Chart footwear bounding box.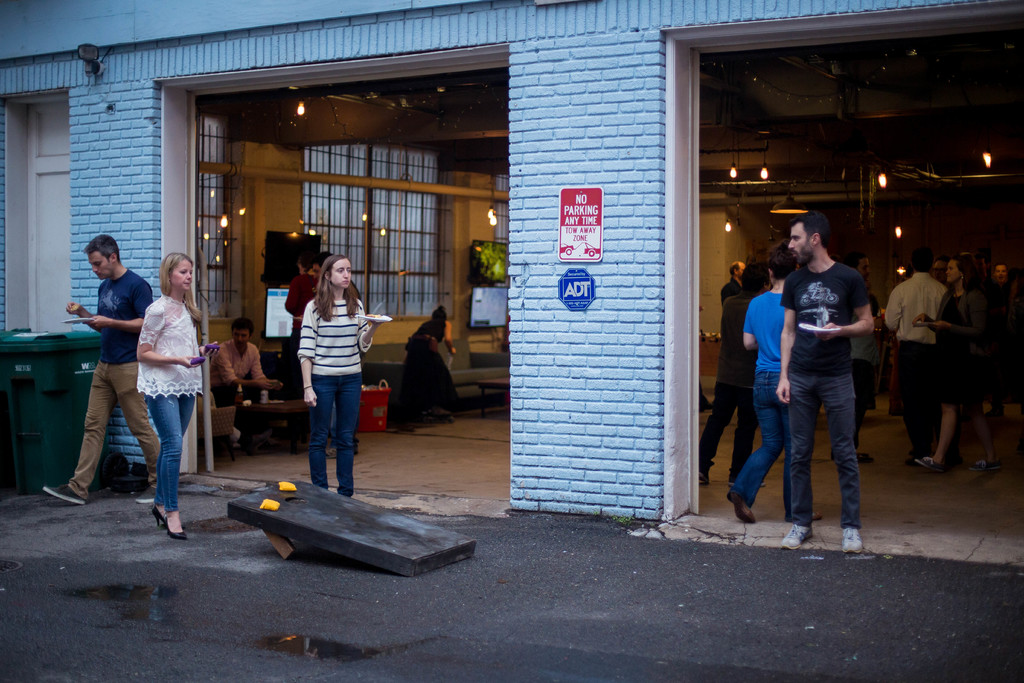
Charted: {"left": 163, "top": 516, "right": 196, "bottom": 545}.
